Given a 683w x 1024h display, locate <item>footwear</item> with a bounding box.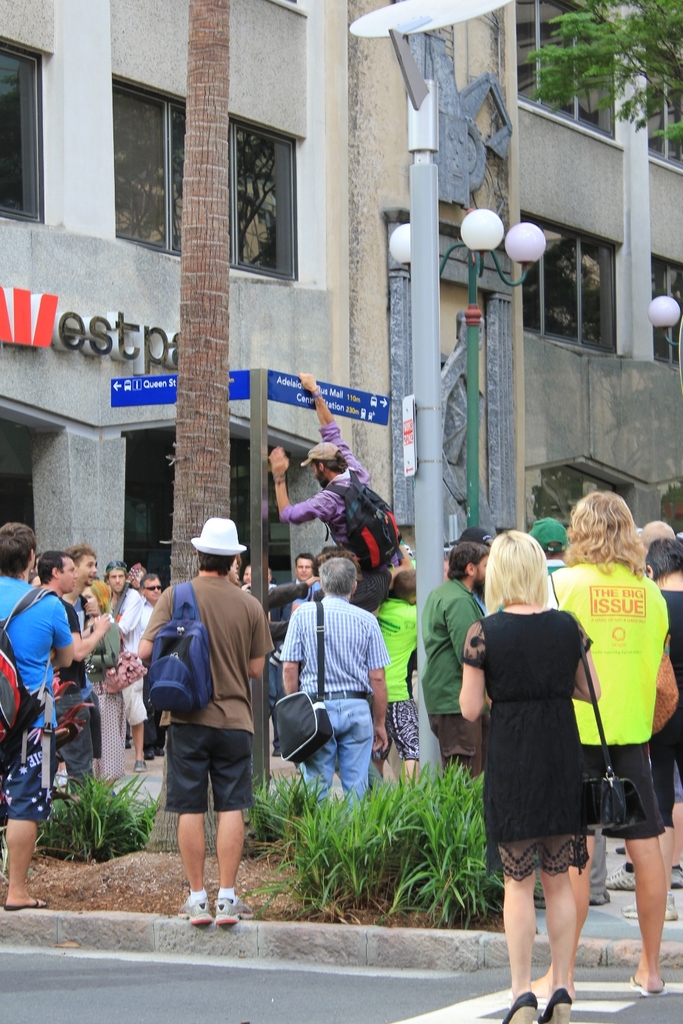
Located: (175, 893, 208, 926).
